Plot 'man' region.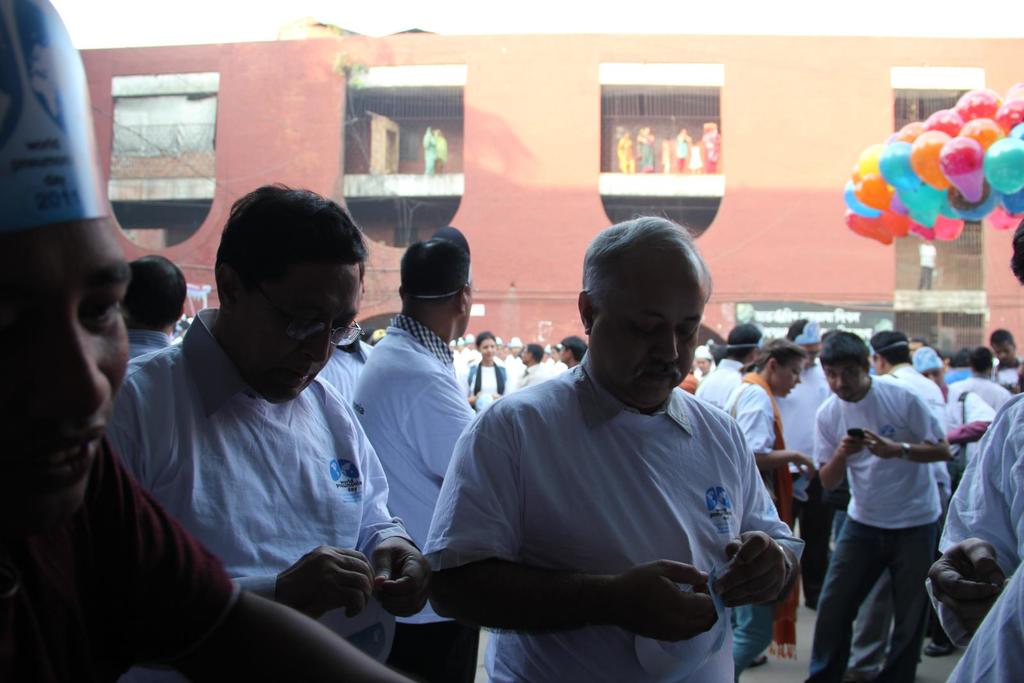
Plotted at {"left": 350, "top": 229, "right": 483, "bottom": 682}.
